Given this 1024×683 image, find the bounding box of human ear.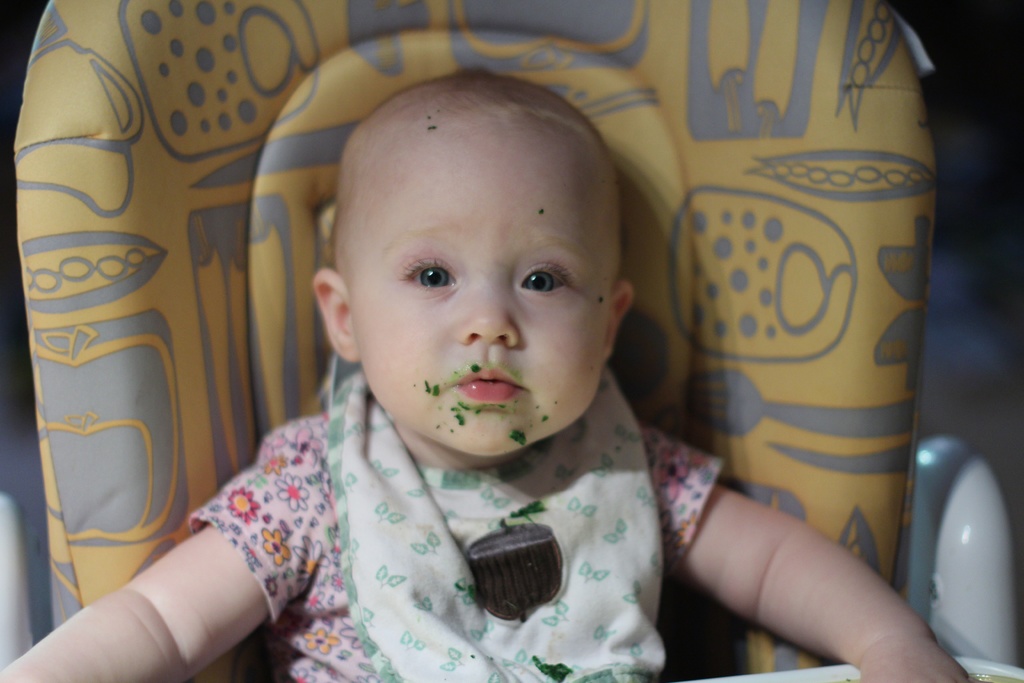
l=609, t=279, r=635, b=356.
